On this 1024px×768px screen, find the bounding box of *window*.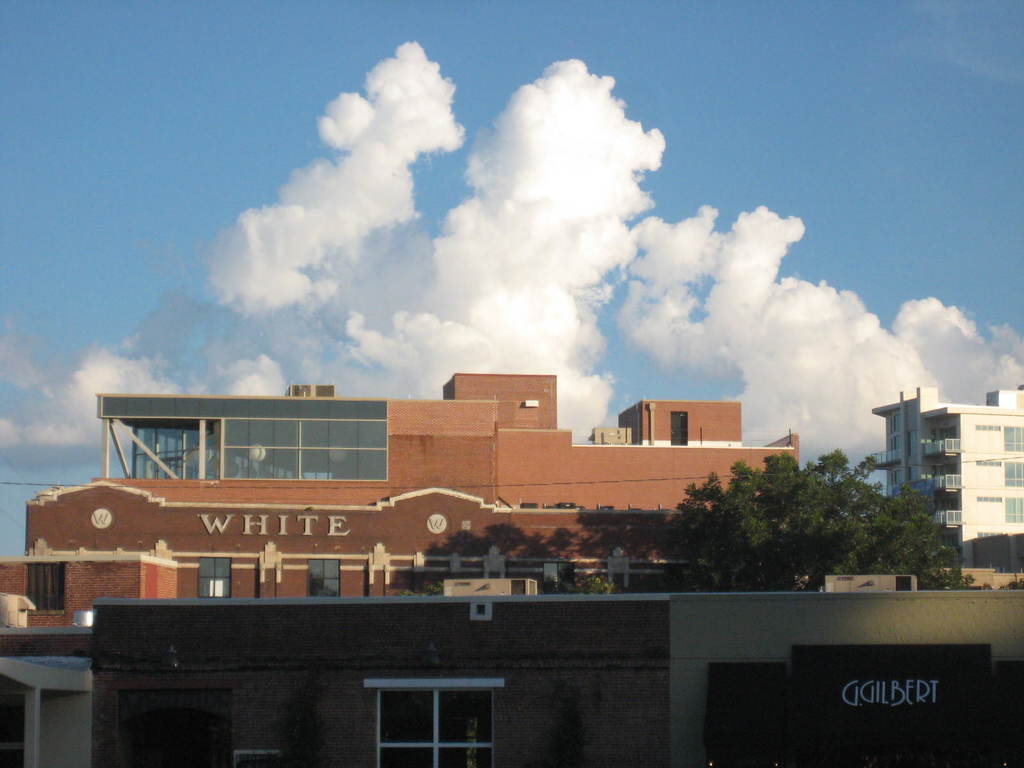
Bounding box: box=[29, 561, 65, 616].
